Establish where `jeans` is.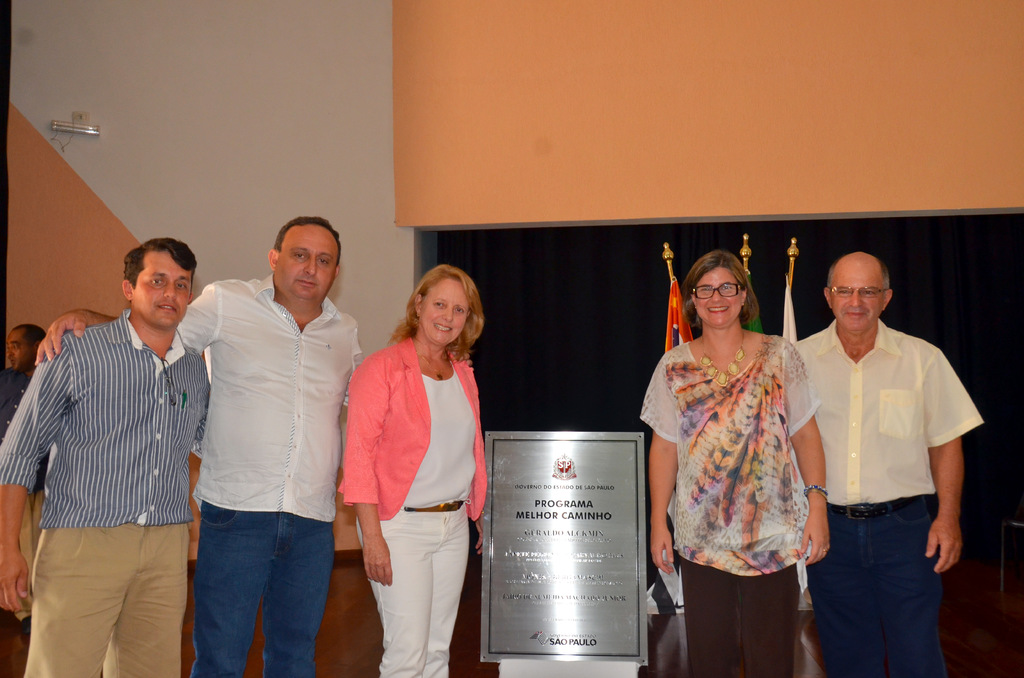
Established at (816,506,959,671).
